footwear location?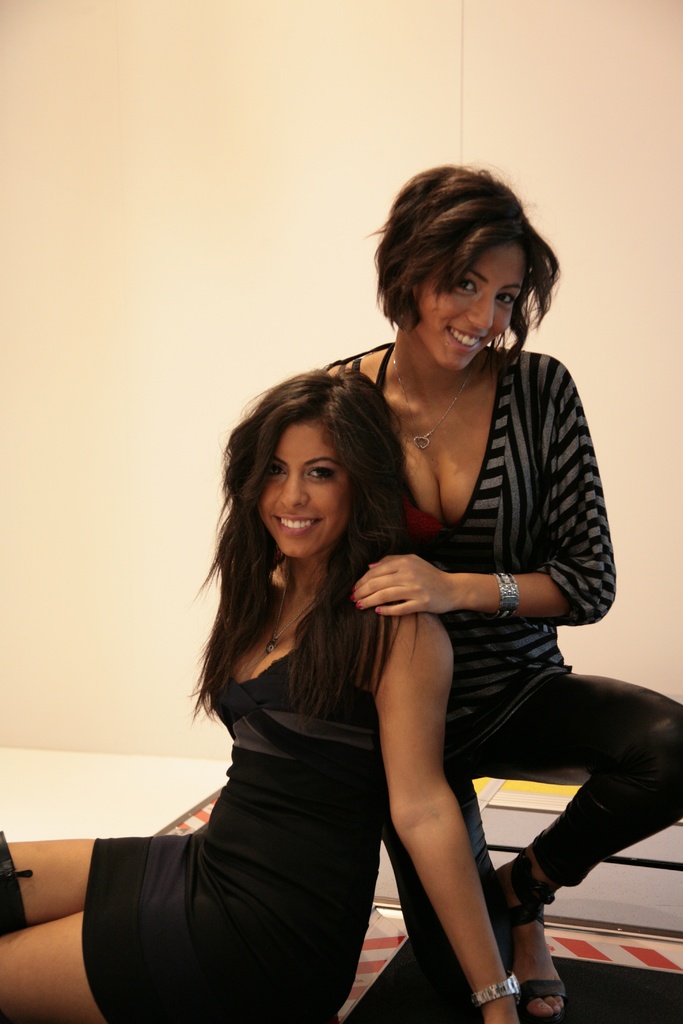
[x1=513, y1=917, x2=573, y2=1016]
